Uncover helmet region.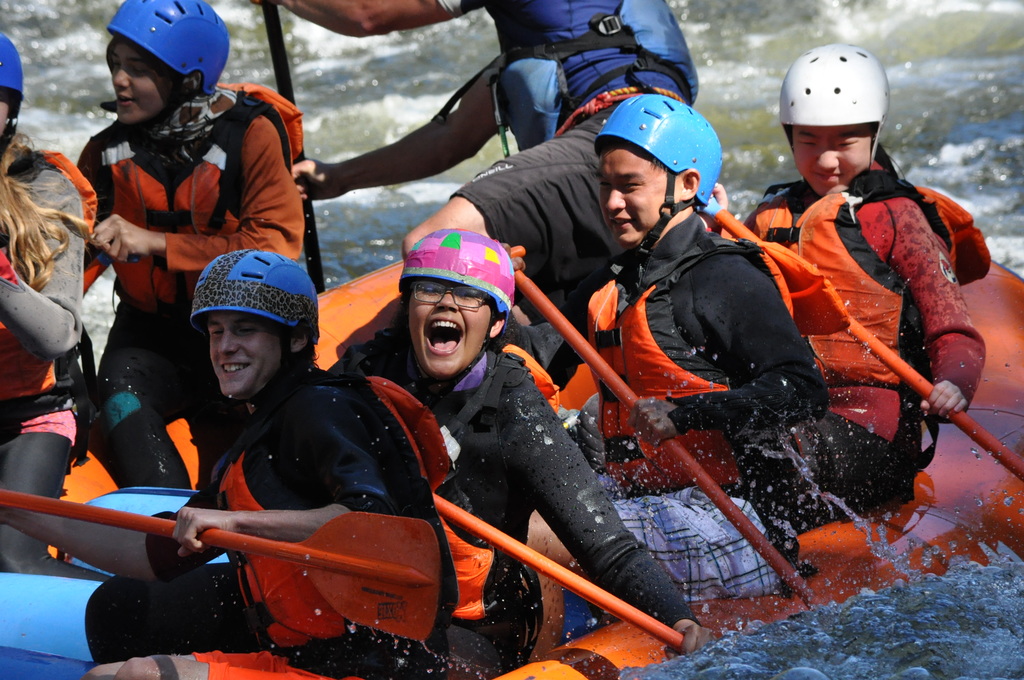
Uncovered: [x1=773, y1=42, x2=890, y2=167].
